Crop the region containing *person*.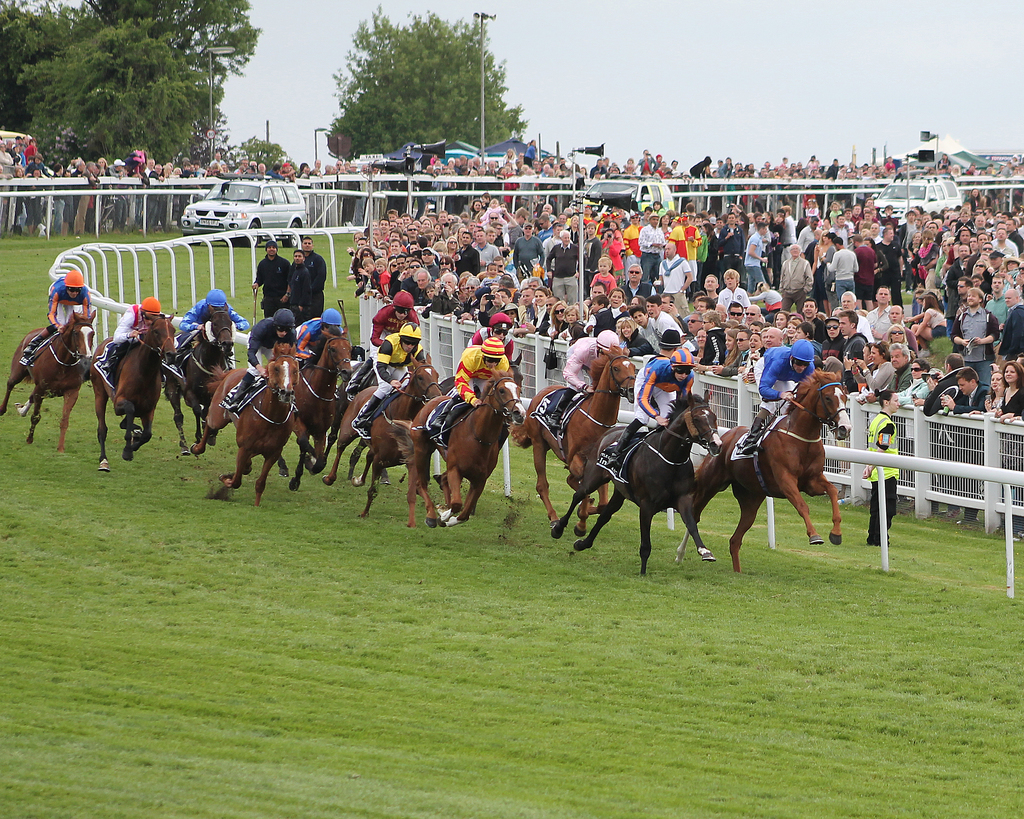
Crop region: BBox(298, 309, 344, 353).
